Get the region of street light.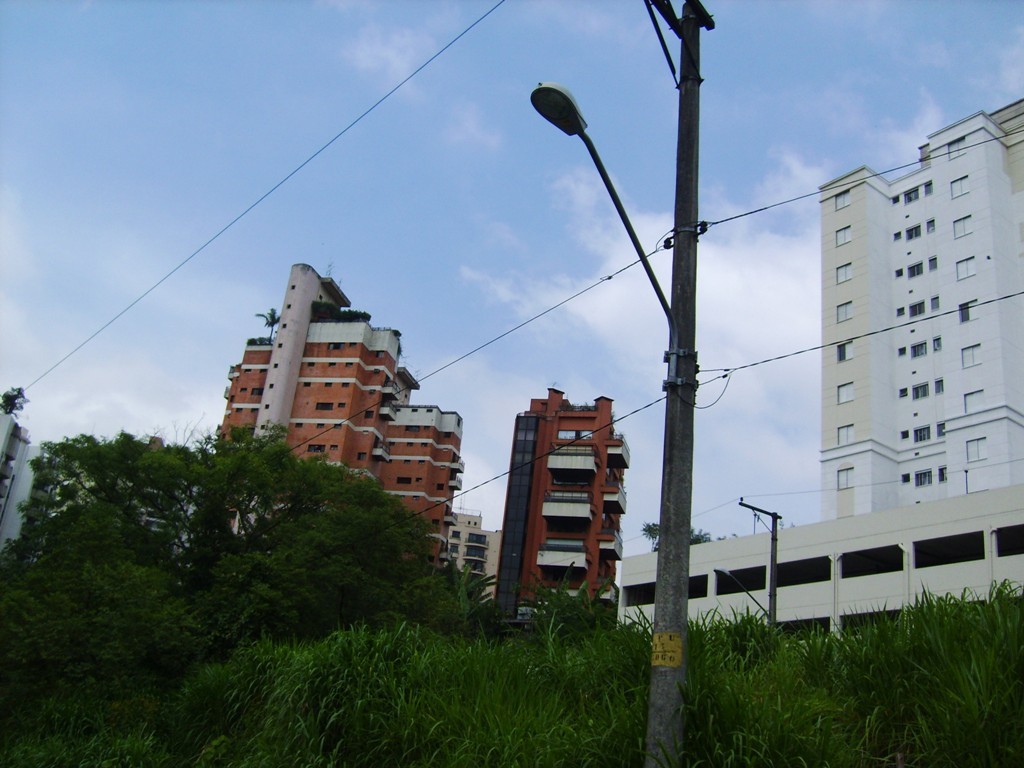
<box>525,0,686,767</box>.
